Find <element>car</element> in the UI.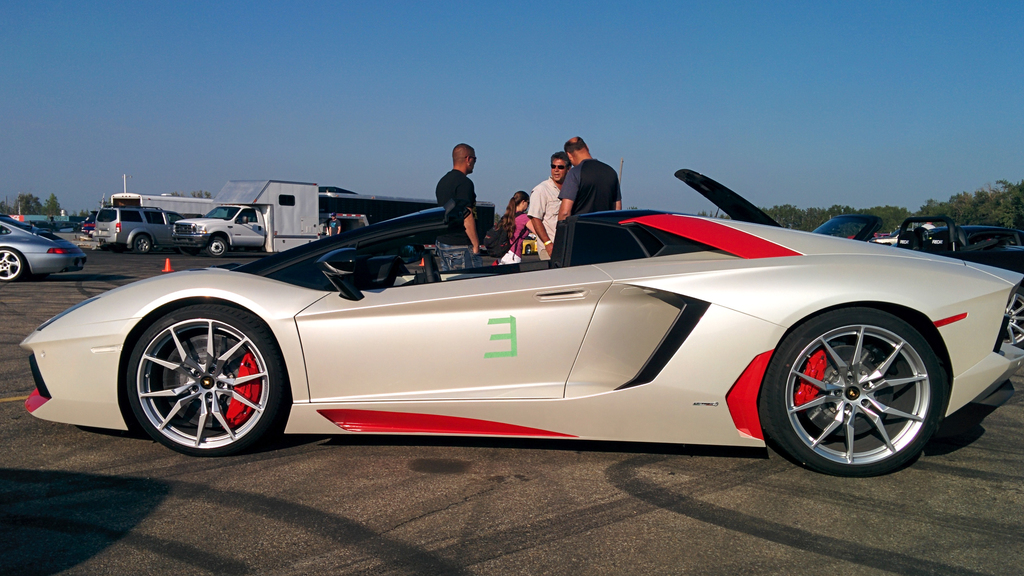
UI element at box=[174, 204, 263, 255].
